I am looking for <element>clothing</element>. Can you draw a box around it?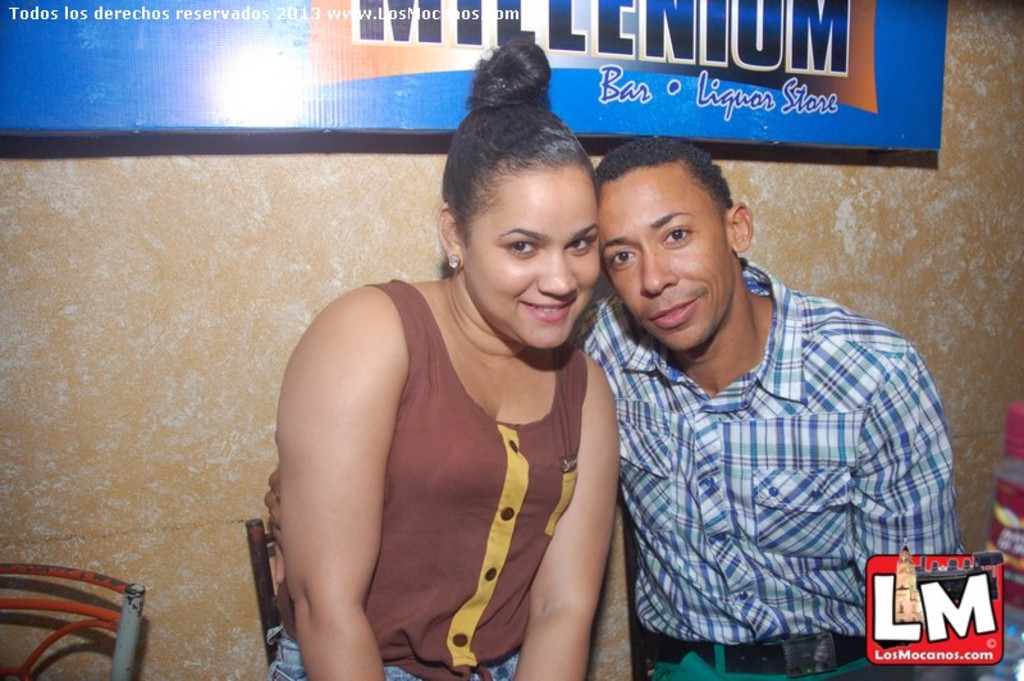
Sure, the bounding box is BBox(573, 247, 974, 680).
